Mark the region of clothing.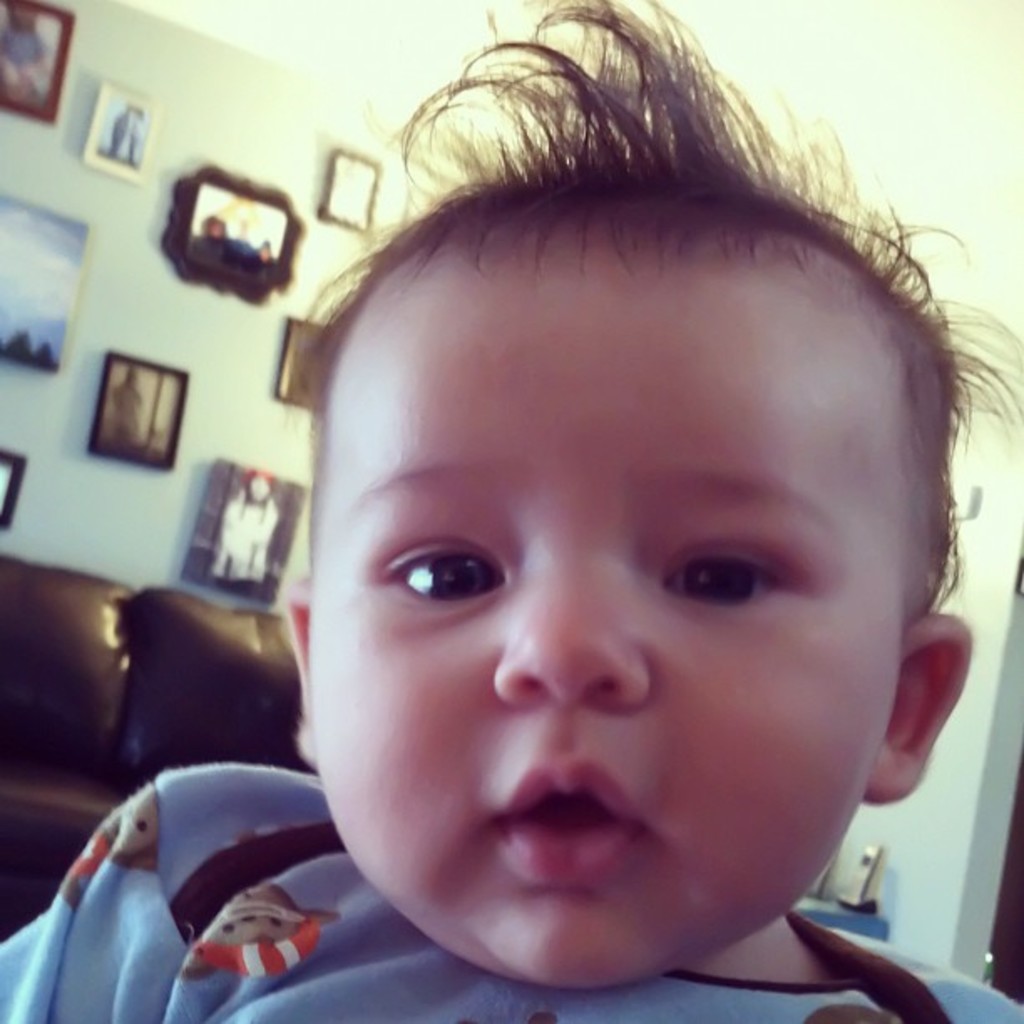
Region: l=0, t=755, r=1022, b=1022.
